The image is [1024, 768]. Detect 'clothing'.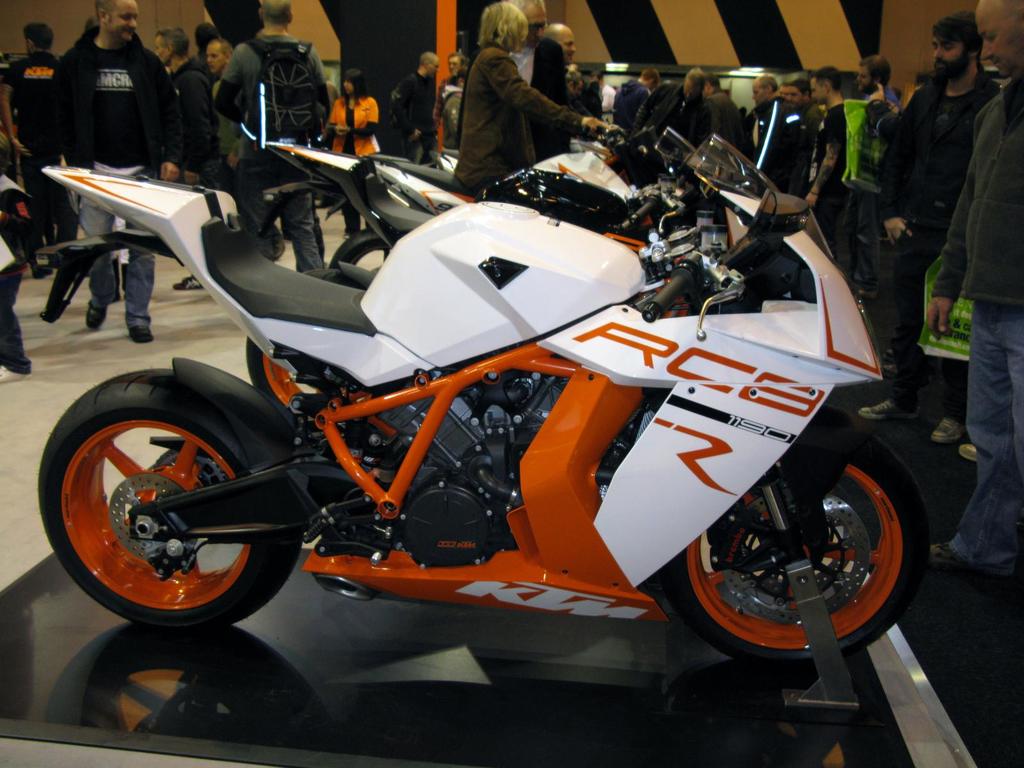
Detection: pyautogui.locateOnScreen(52, 42, 151, 300).
